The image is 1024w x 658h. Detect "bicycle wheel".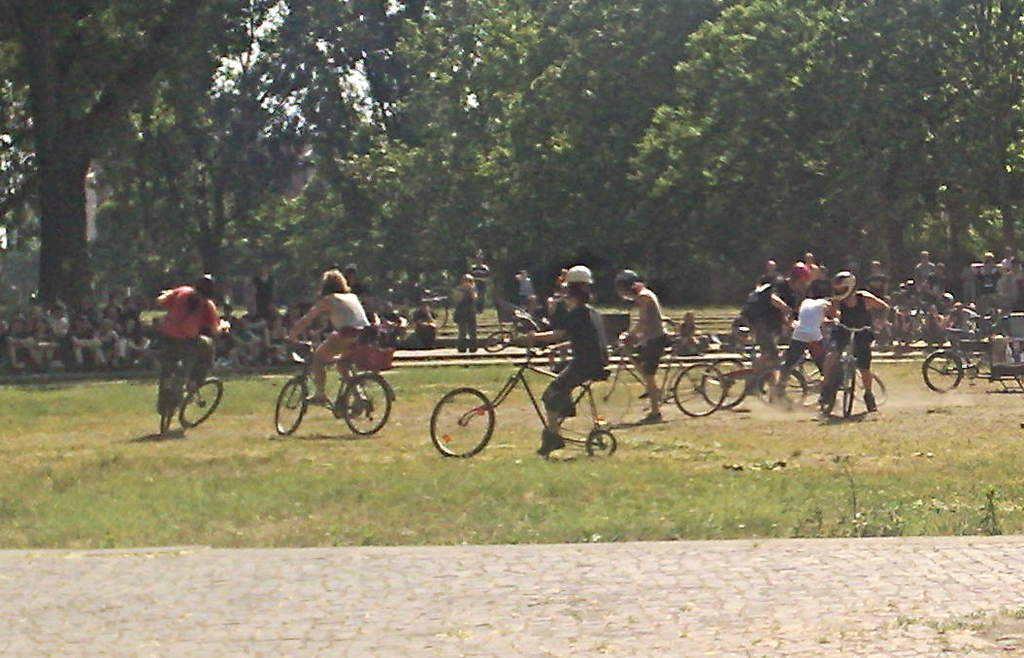
Detection: l=275, t=372, r=306, b=437.
